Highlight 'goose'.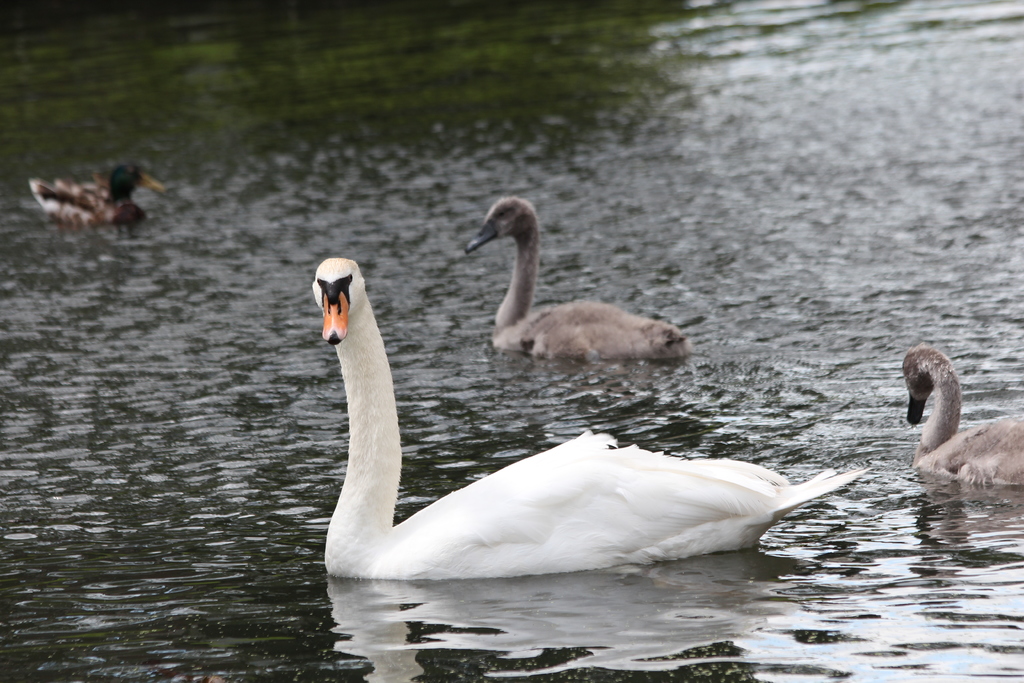
Highlighted region: {"left": 30, "top": 159, "right": 163, "bottom": 233}.
